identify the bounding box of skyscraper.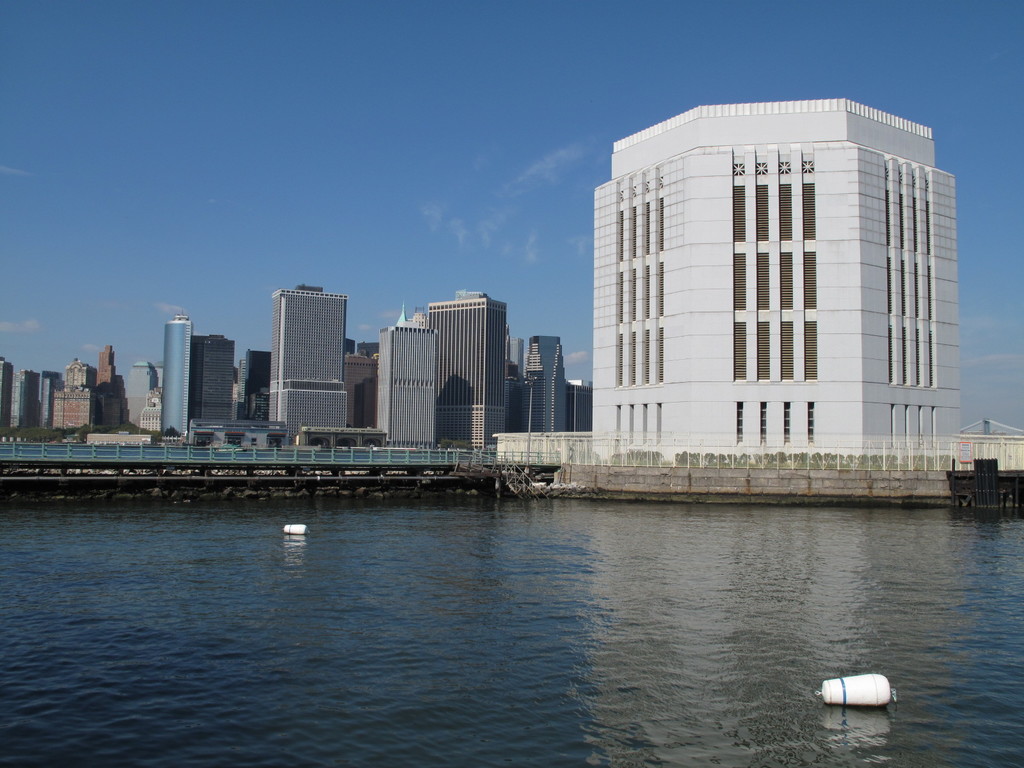
bbox=[379, 331, 437, 450].
